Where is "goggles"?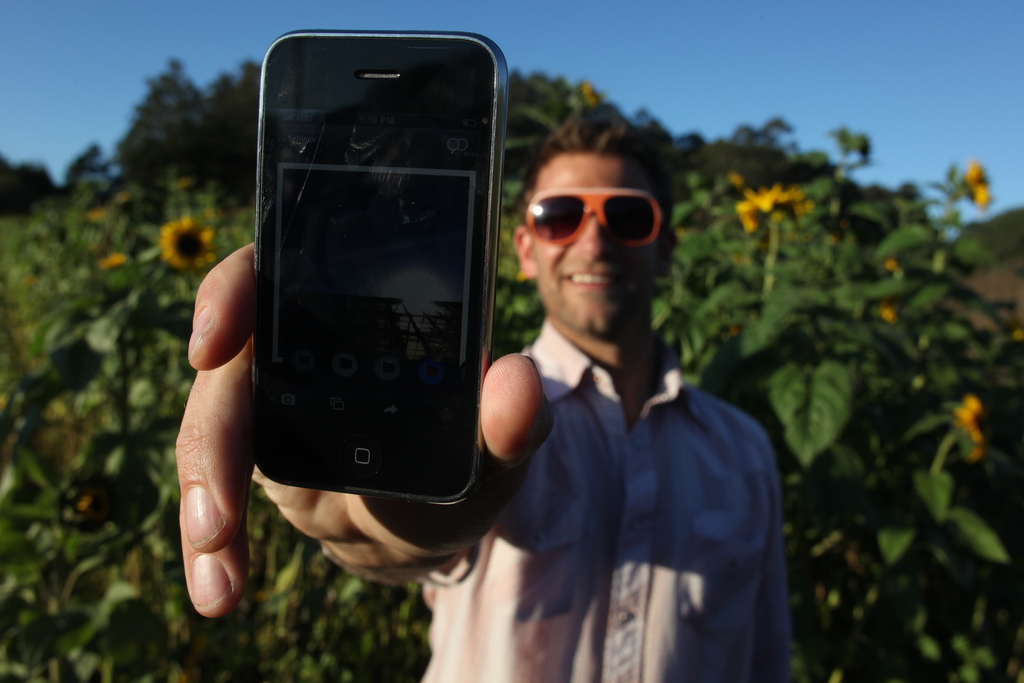
(524,192,663,250).
